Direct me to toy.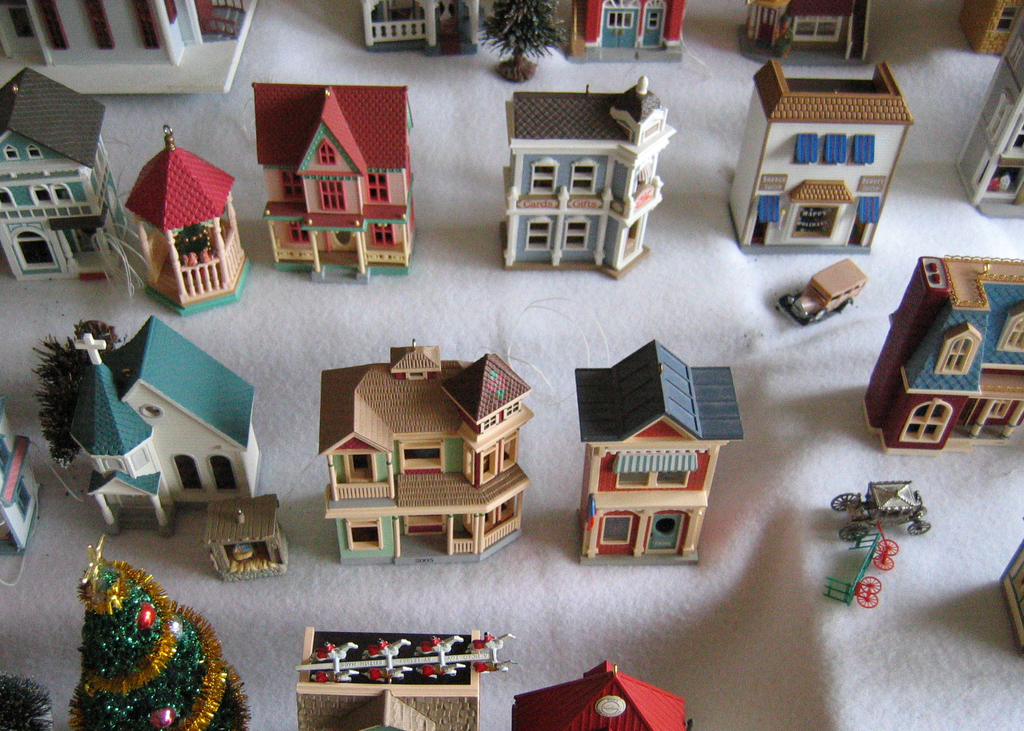
Direction: 0/65/127/280.
